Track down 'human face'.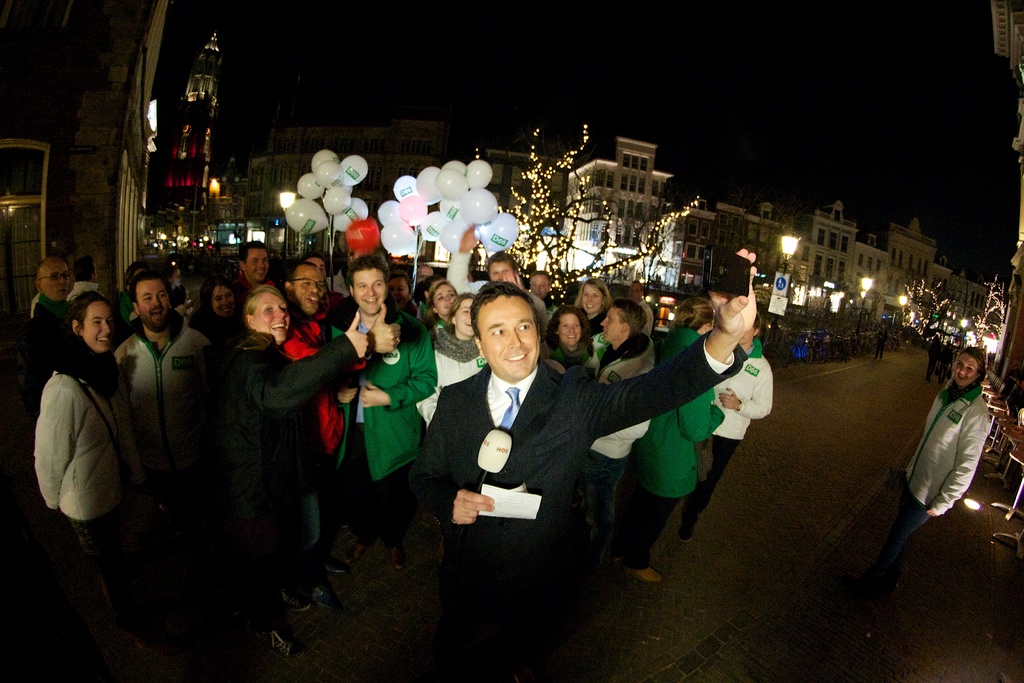
Tracked to {"left": 953, "top": 347, "right": 977, "bottom": 384}.
